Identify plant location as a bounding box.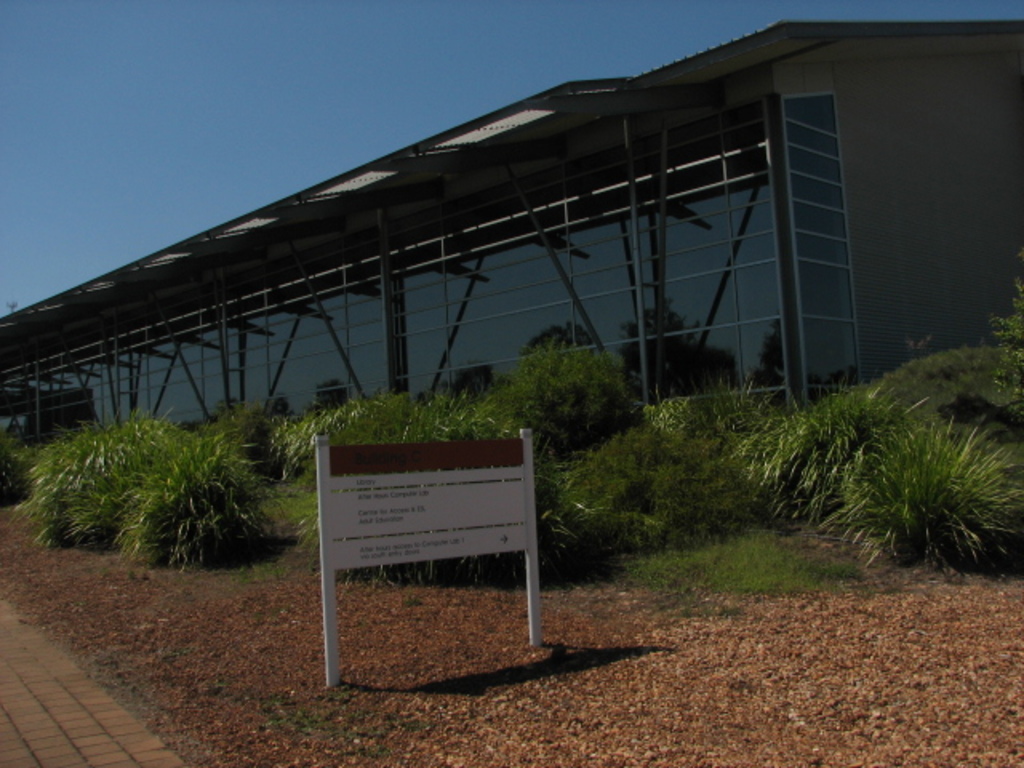
986, 254, 1022, 366.
